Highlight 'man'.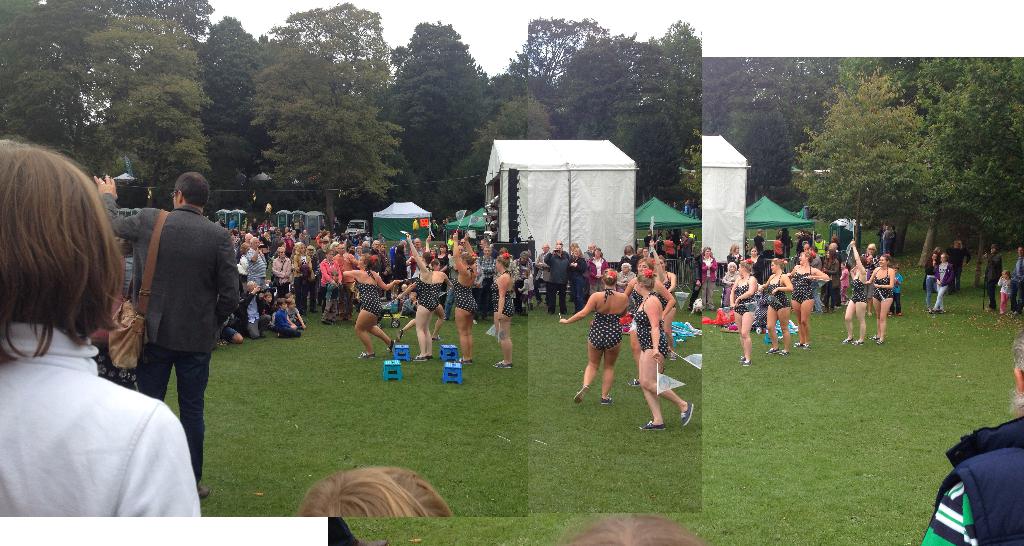
Highlighted region: {"x1": 811, "y1": 246, "x2": 824, "y2": 316}.
